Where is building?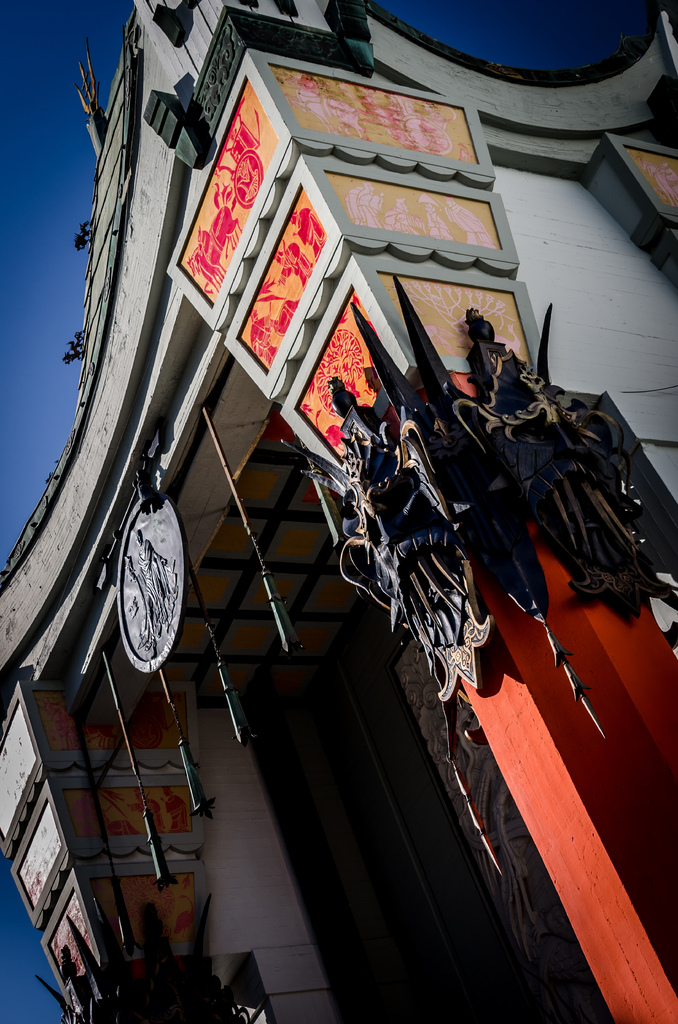
rect(0, 0, 677, 1023).
